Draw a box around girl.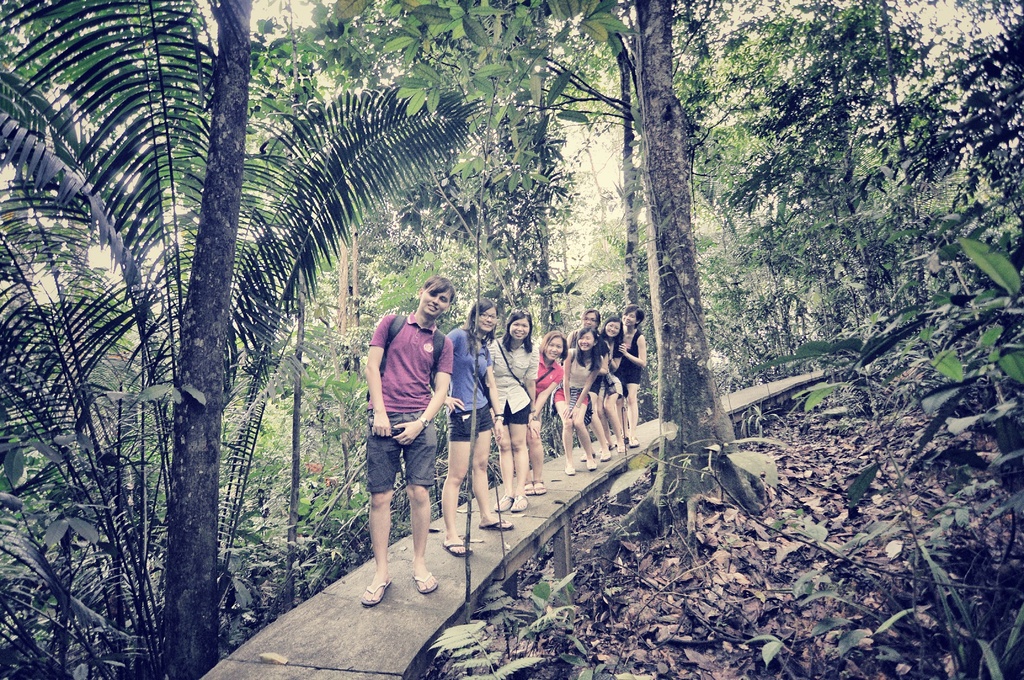
crop(598, 316, 633, 455).
